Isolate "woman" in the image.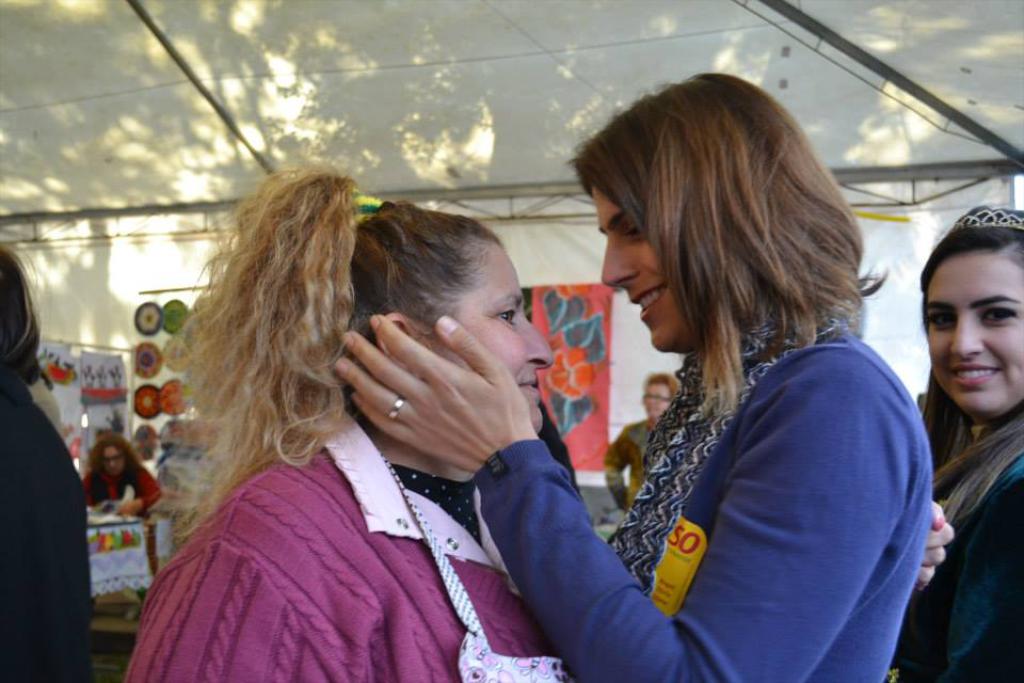
Isolated region: box=[341, 66, 925, 682].
